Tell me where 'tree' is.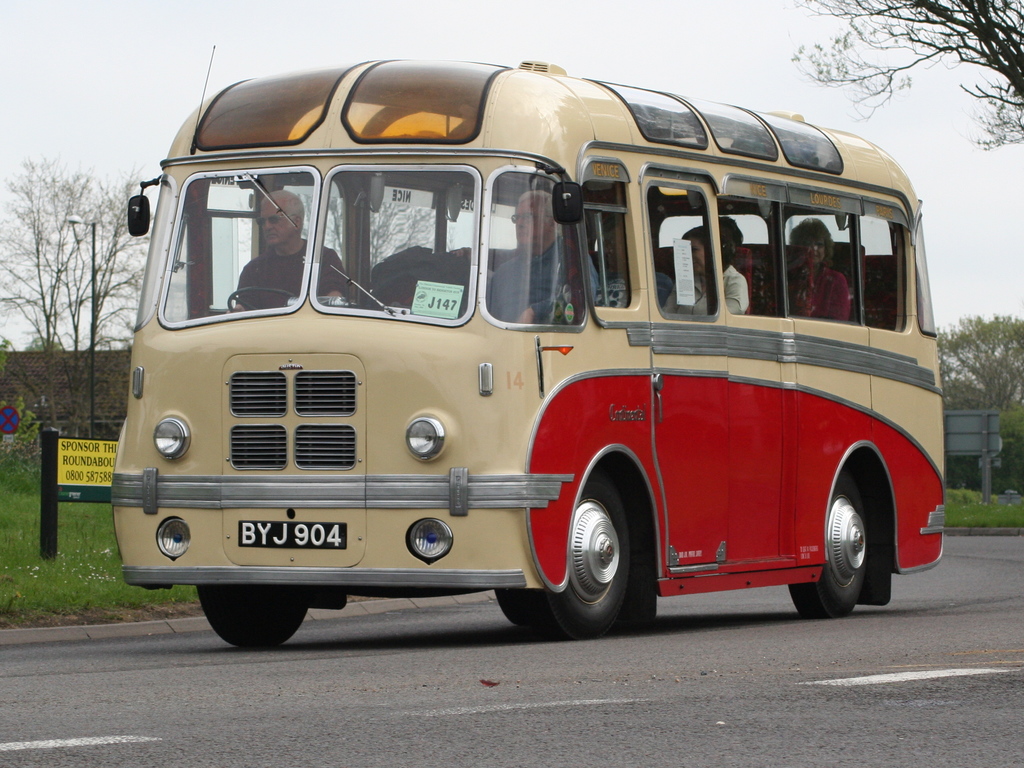
'tree' is at {"left": 932, "top": 312, "right": 1023, "bottom": 419}.
